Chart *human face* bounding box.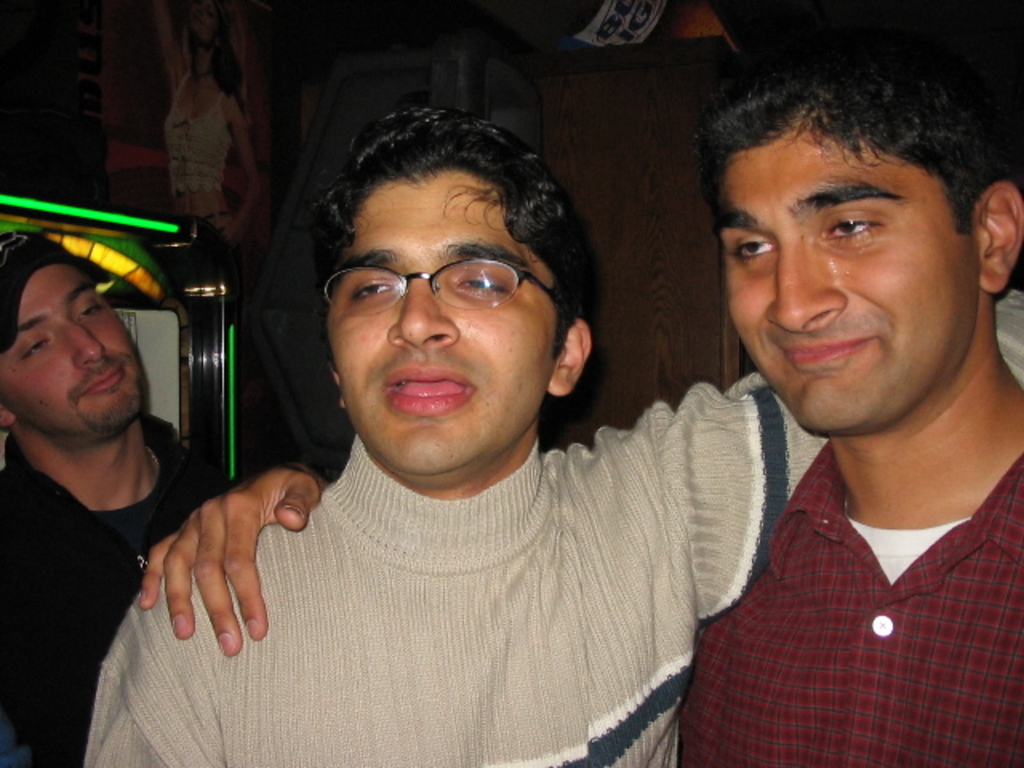
Charted: box=[323, 171, 557, 475].
